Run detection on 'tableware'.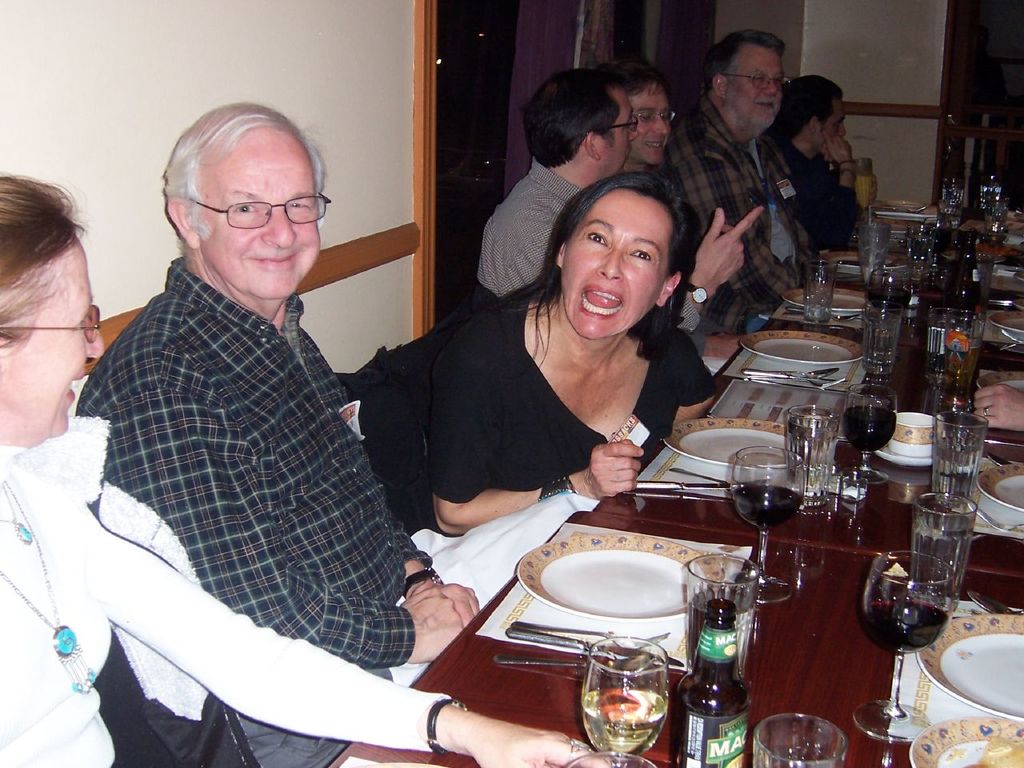
Result: l=878, t=440, r=966, b=476.
